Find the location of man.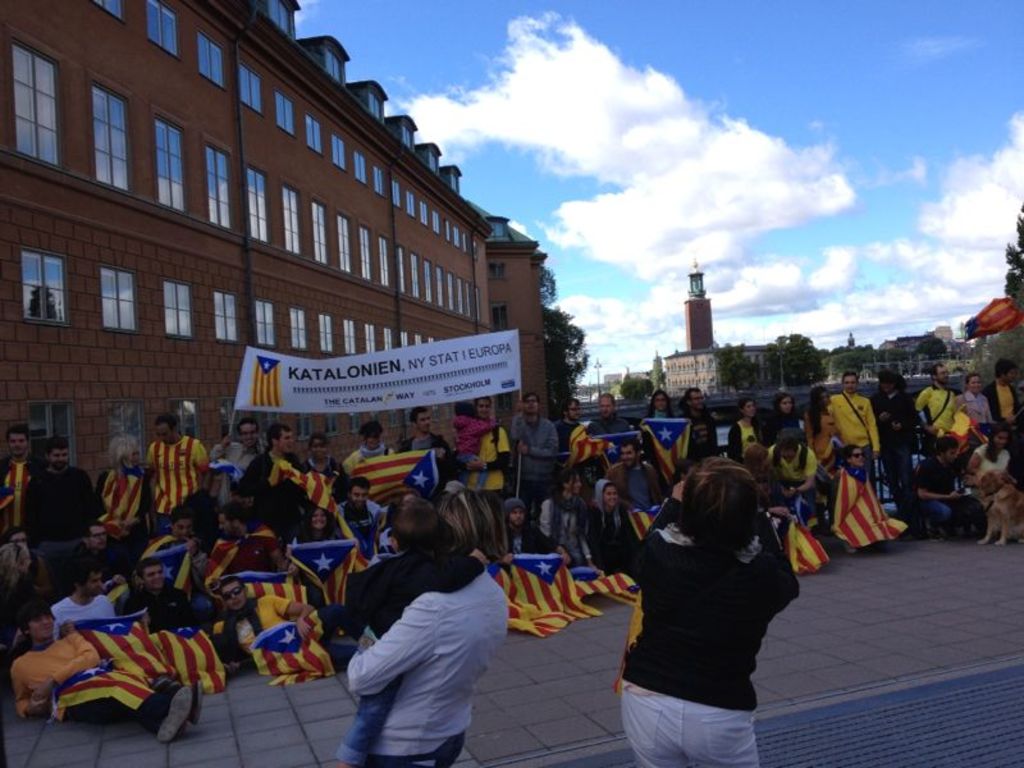
Location: pyautogui.locateOnScreen(0, 425, 36, 541).
